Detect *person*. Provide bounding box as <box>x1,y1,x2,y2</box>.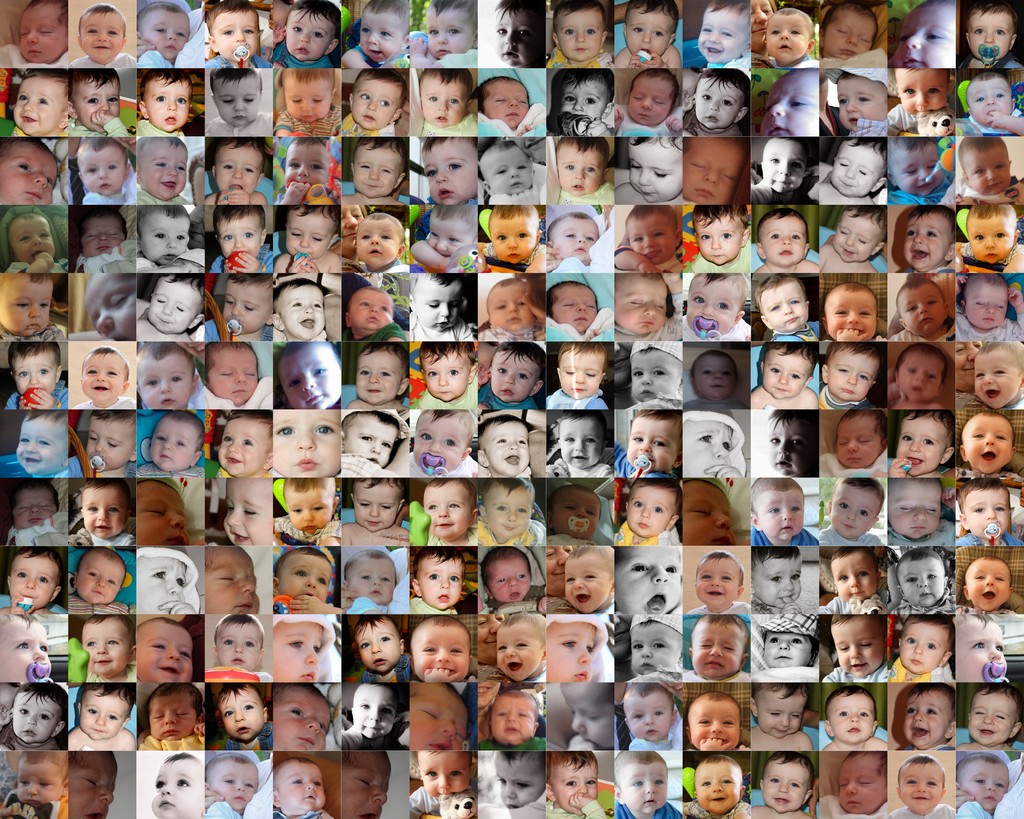
<box>550,70,613,139</box>.
